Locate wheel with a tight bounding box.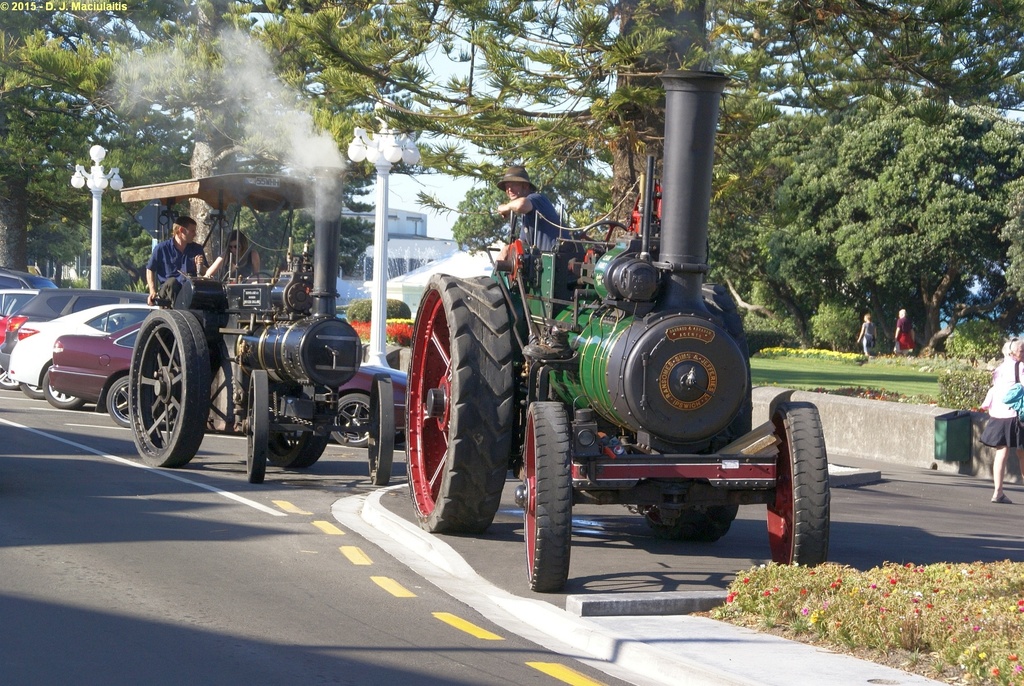
locate(44, 370, 83, 410).
